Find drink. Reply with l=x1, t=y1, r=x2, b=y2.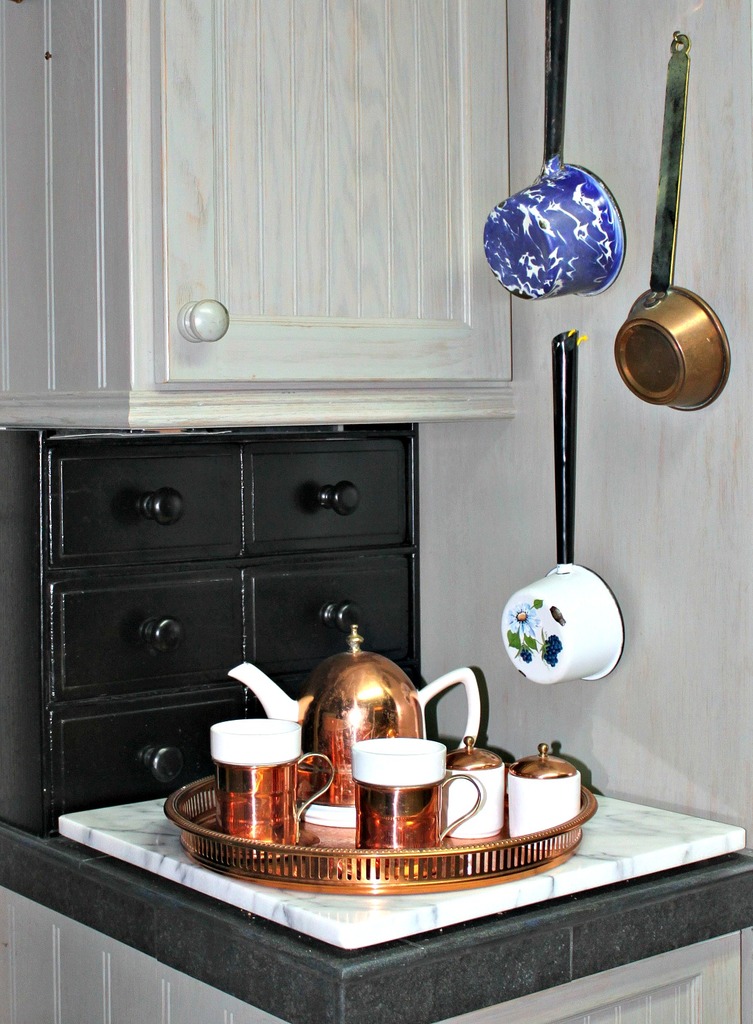
l=201, t=706, r=295, b=823.
